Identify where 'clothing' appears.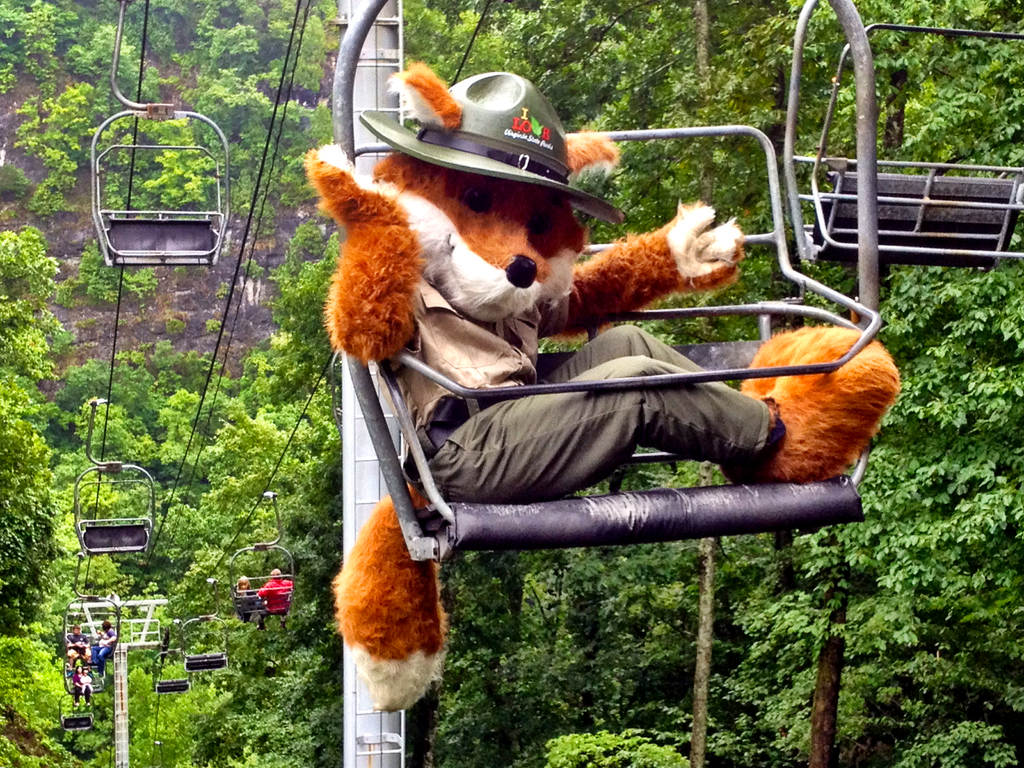
Appears at BBox(396, 252, 781, 523).
